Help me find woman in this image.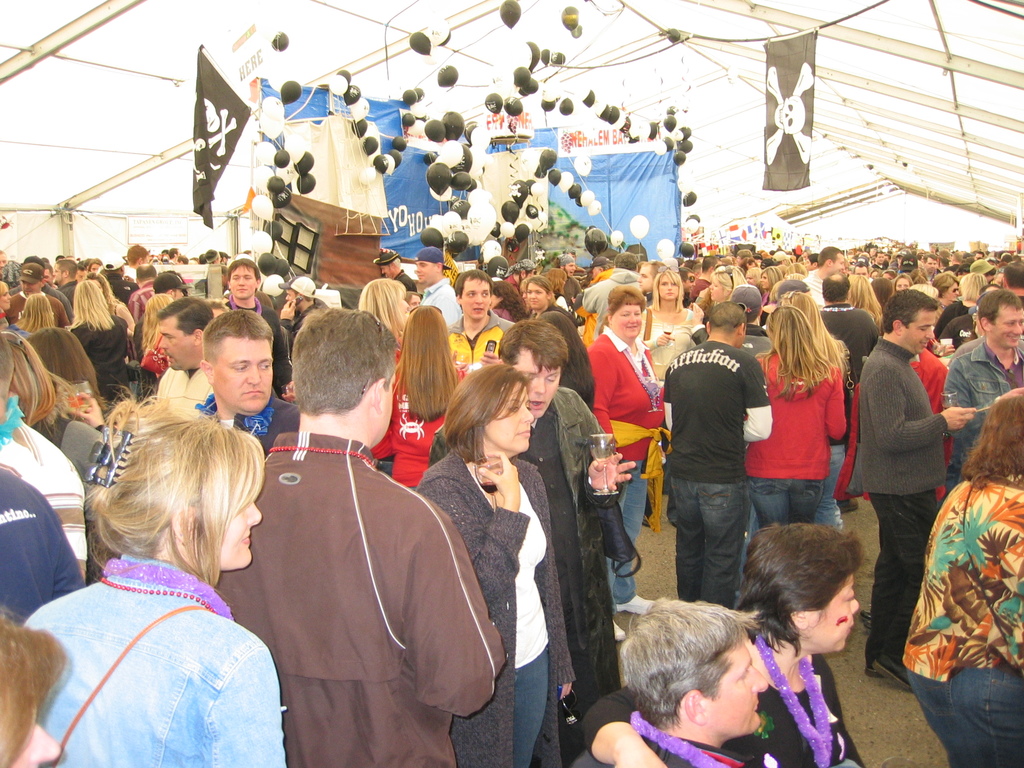
Found it: <region>763, 266, 784, 294</region>.
